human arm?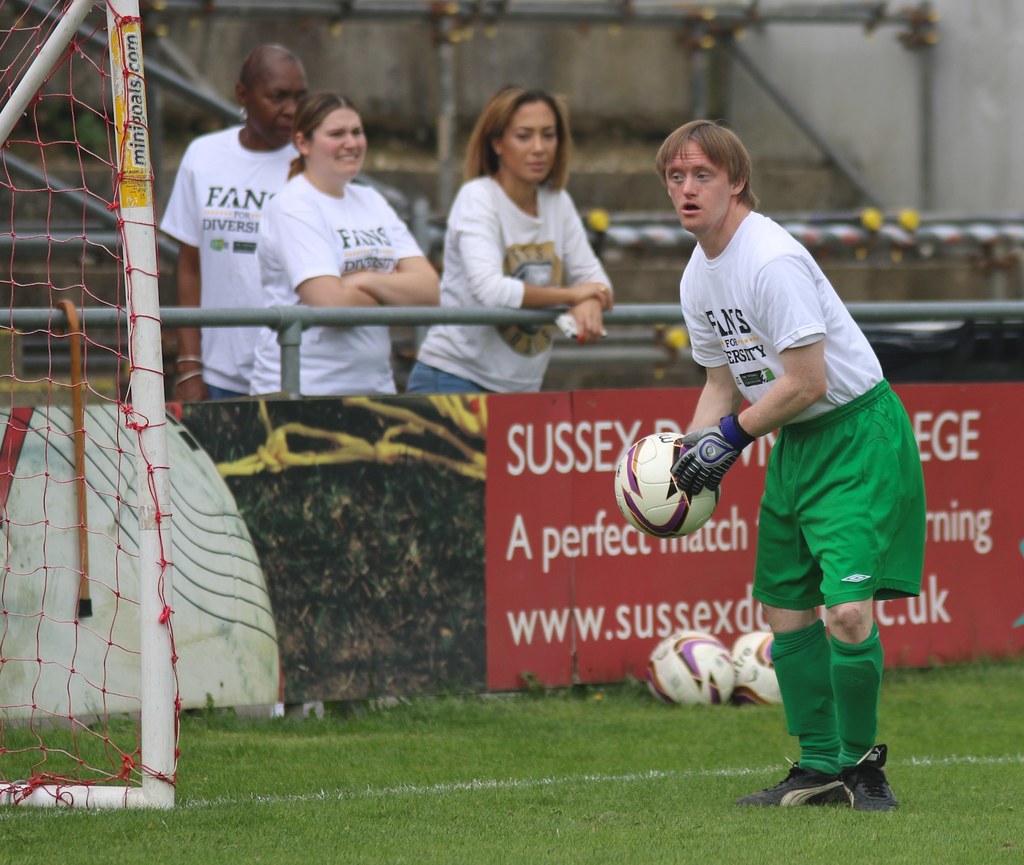
pyautogui.locateOnScreen(450, 180, 616, 314)
